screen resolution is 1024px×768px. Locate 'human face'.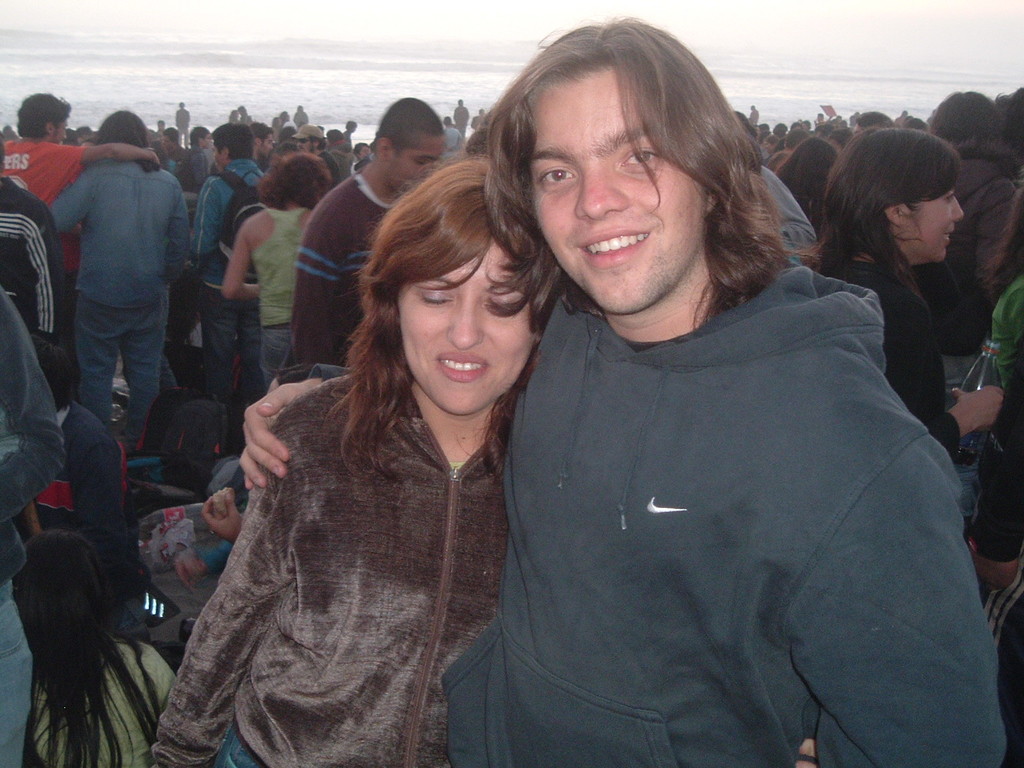
(903,170,967,266).
